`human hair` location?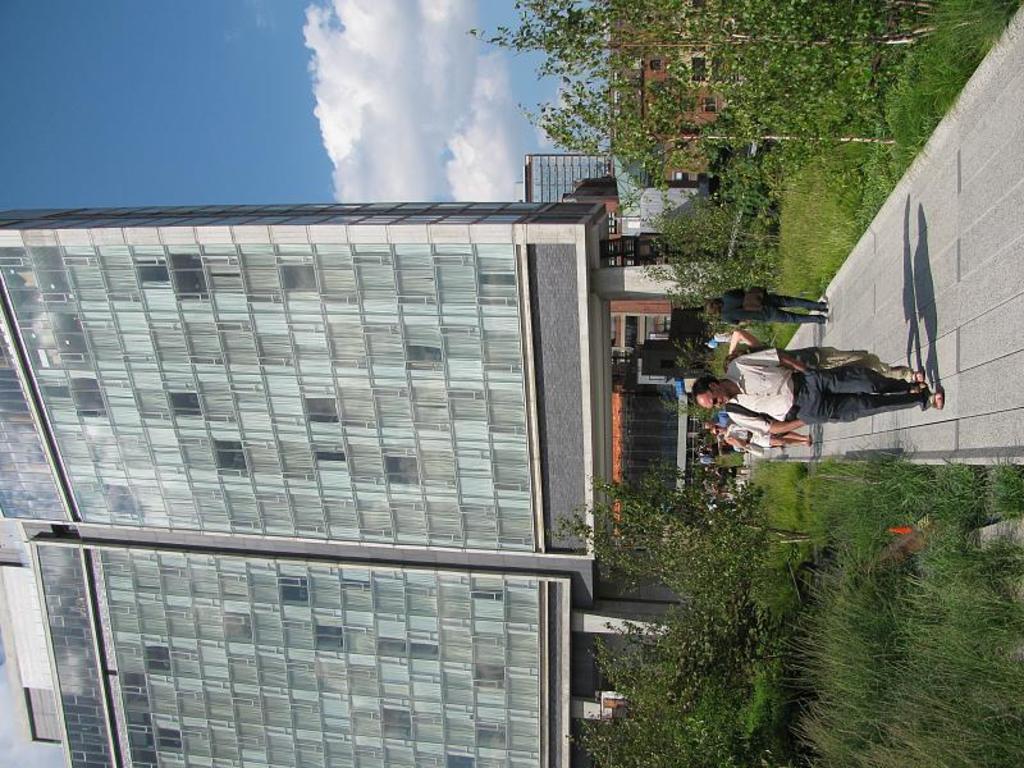
pyautogui.locateOnScreen(685, 370, 718, 388)
